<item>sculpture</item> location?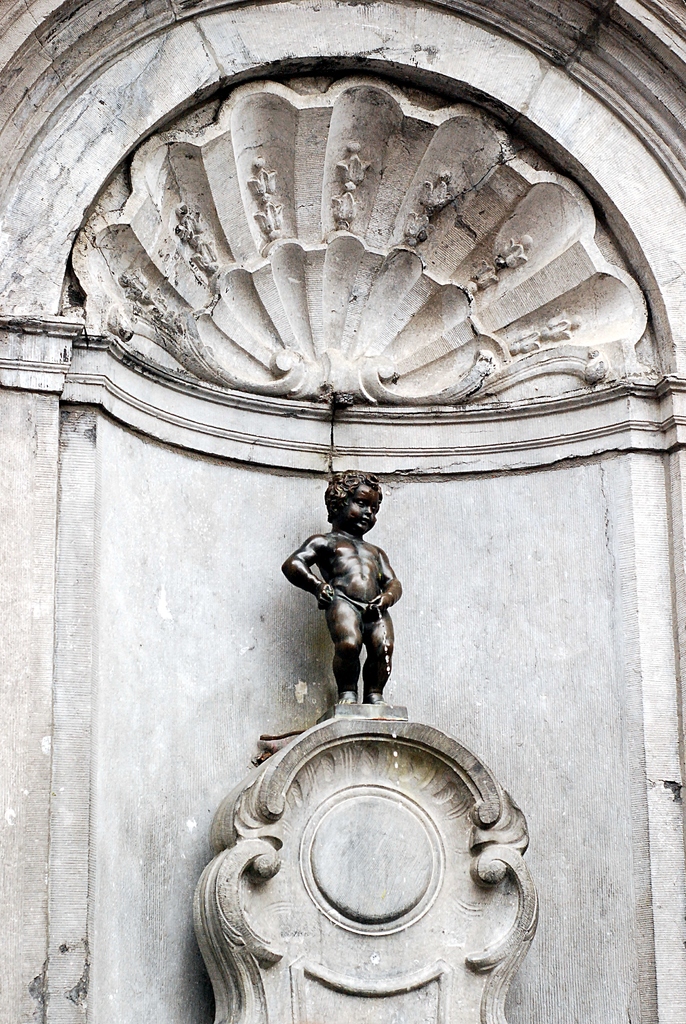
select_region(340, 138, 373, 230)
